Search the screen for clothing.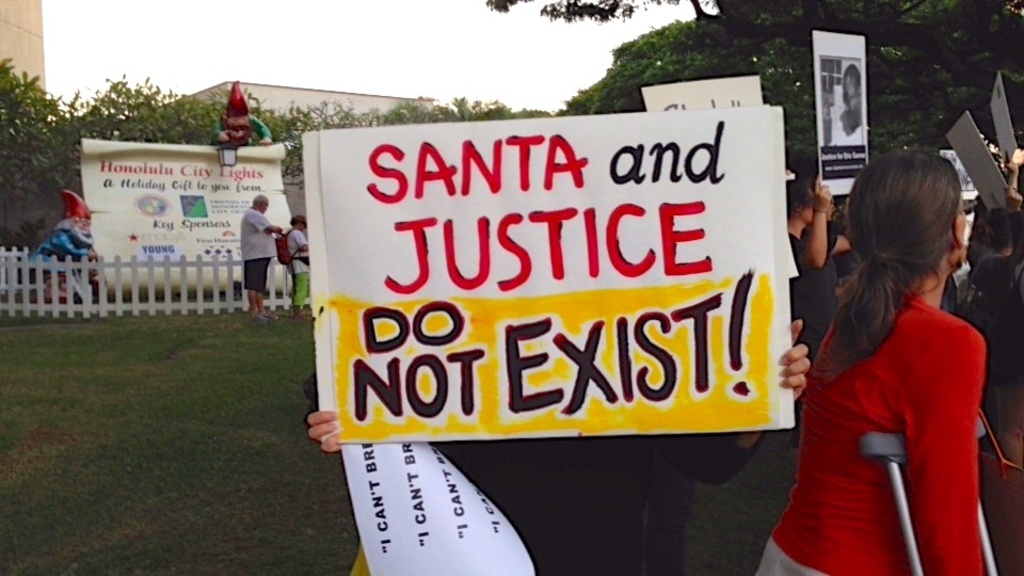
Found at 287/229/313/305.
